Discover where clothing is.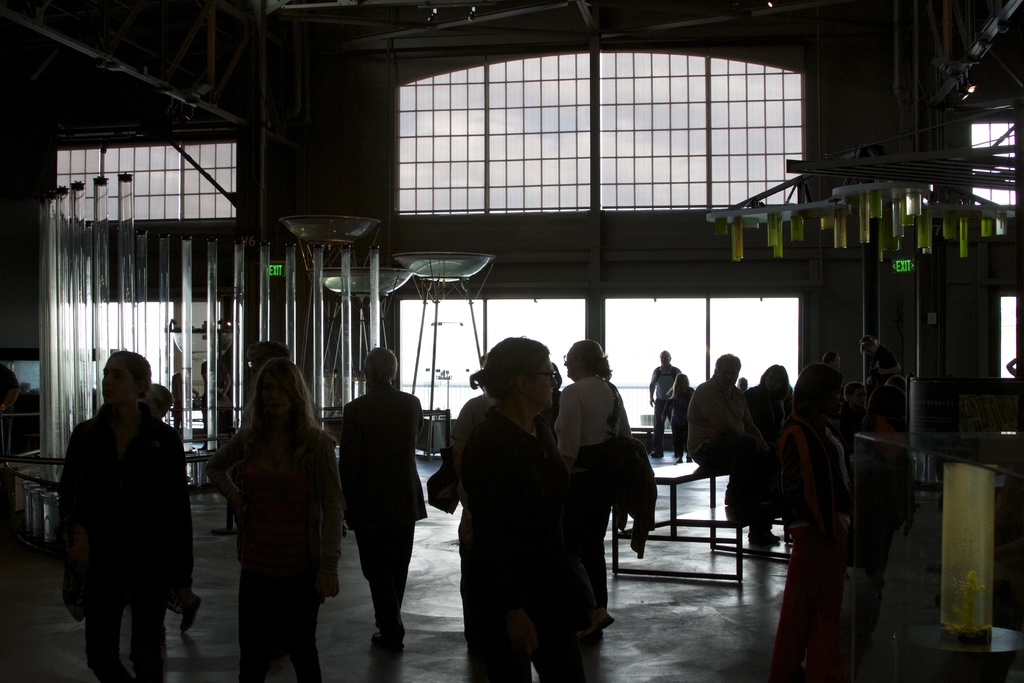
Discovered at bbox(745, 386, 791, 479).
